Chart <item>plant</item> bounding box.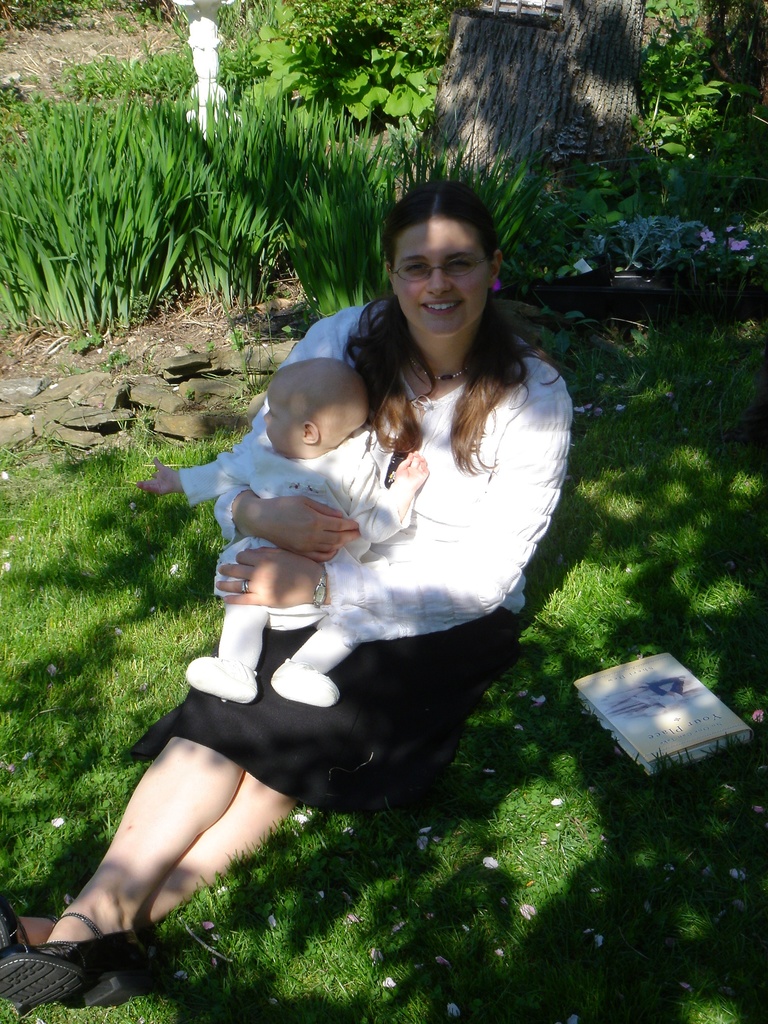
Charted: [x1=275, y1=86, x2=593, y2=326].
